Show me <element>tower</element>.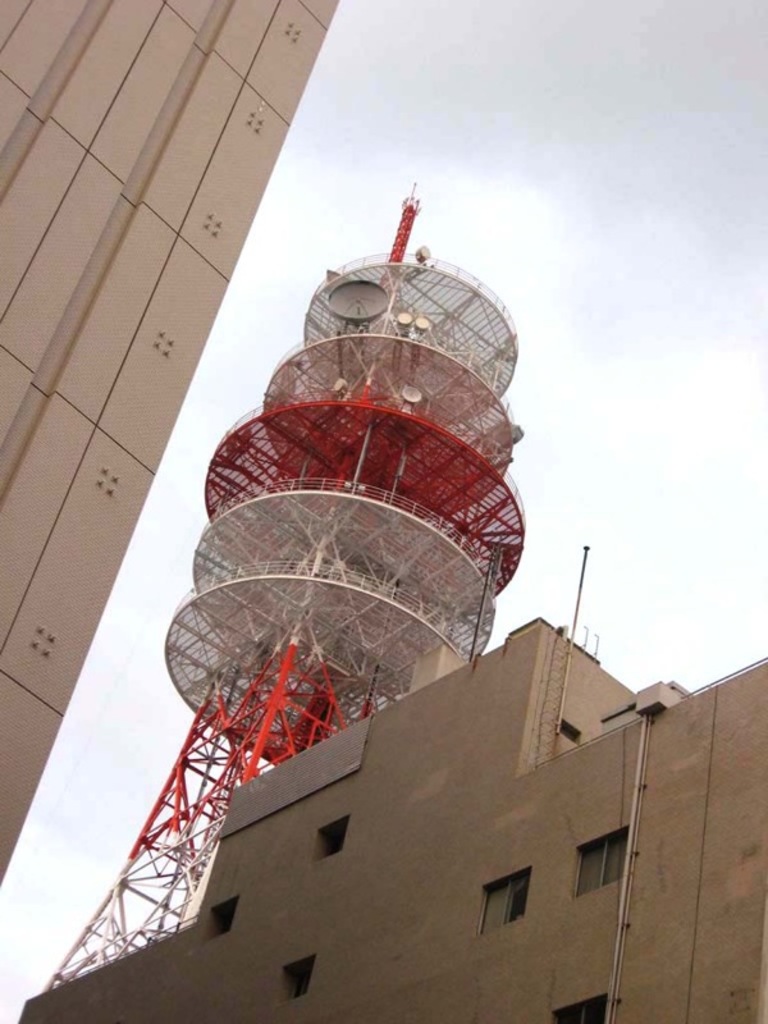
<element>tower</element> is here: (0, 0, 346, 884).
